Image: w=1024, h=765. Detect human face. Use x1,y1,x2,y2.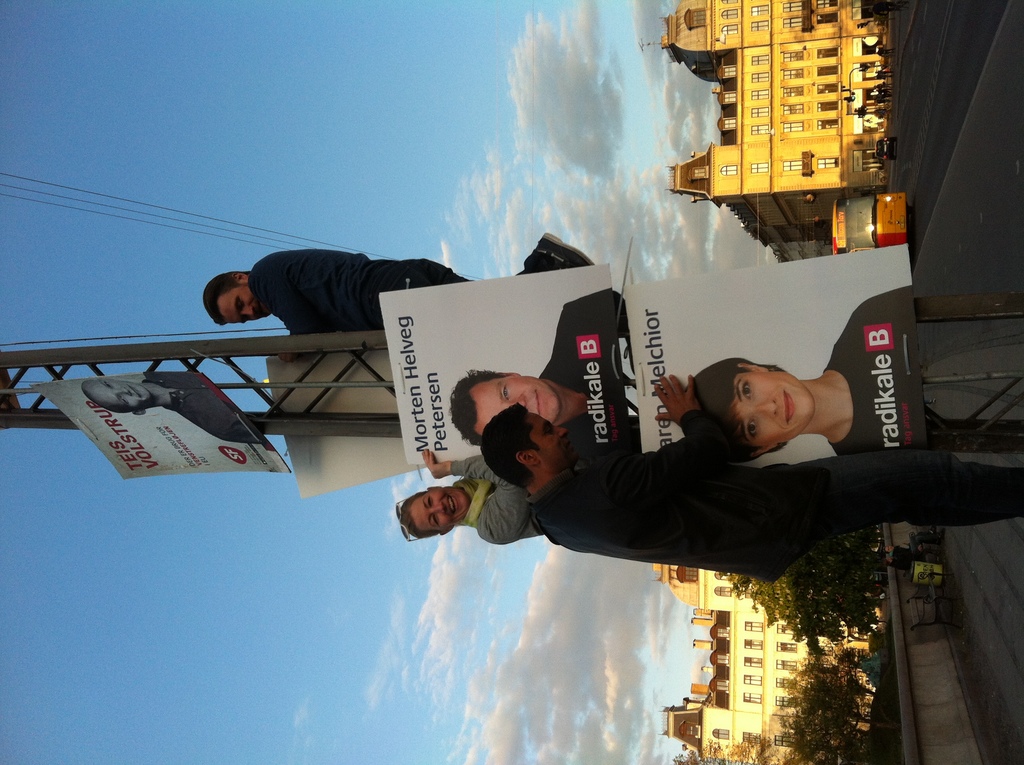
216,287,269,320.
